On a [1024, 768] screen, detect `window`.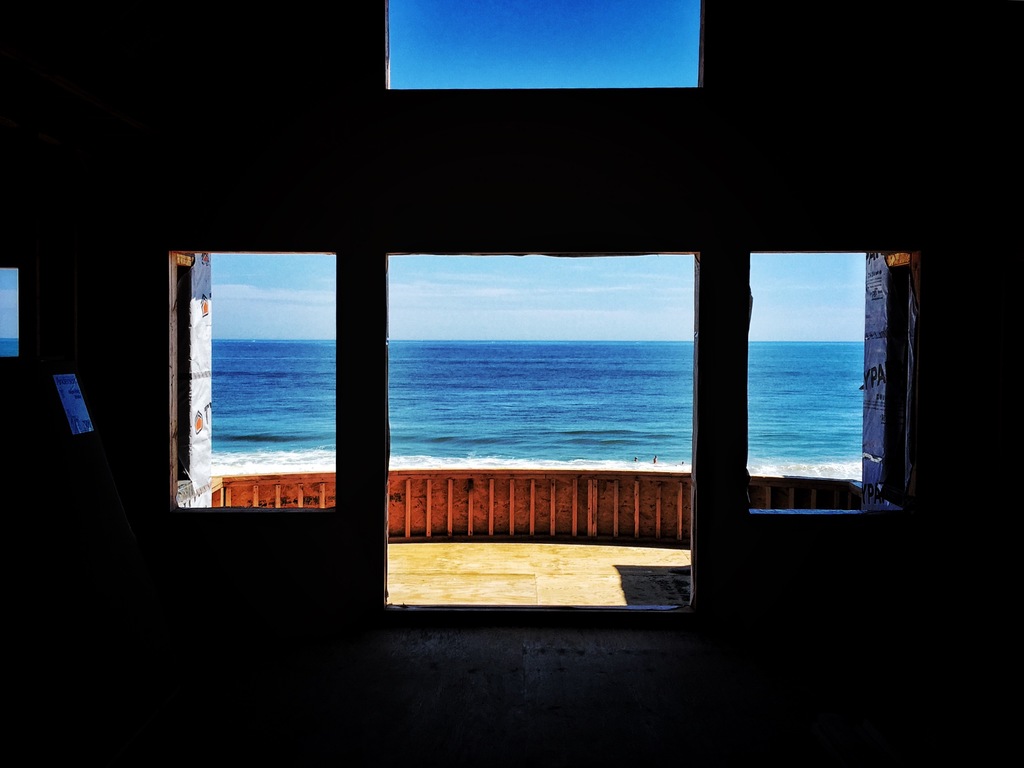
bbox=[0, 266, 24, 361].
